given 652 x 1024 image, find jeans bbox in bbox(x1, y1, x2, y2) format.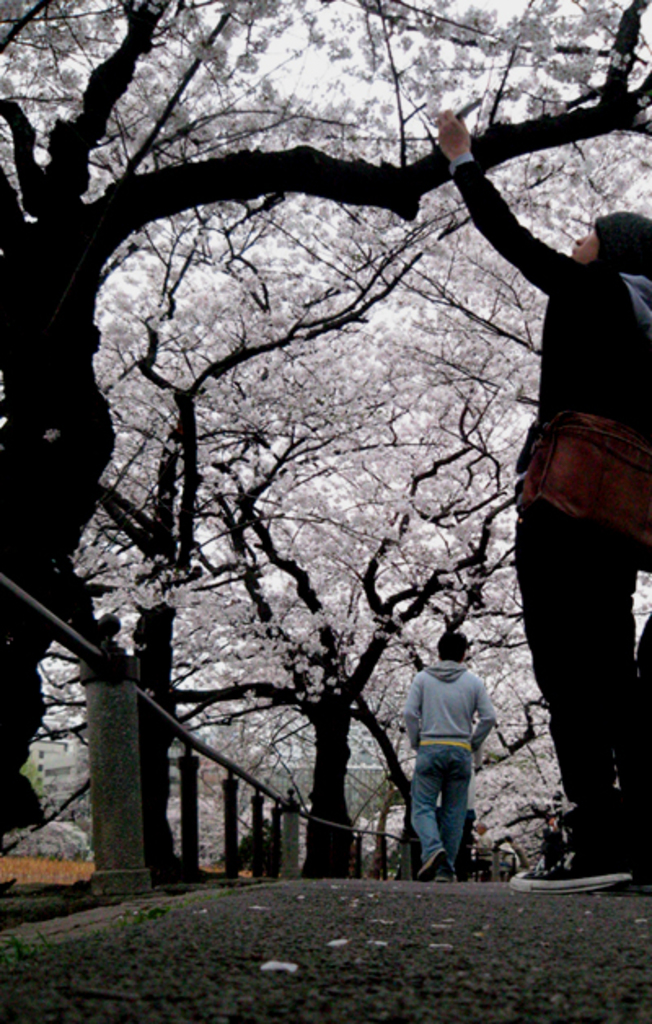
bbox(526, 496, 637, 815).
